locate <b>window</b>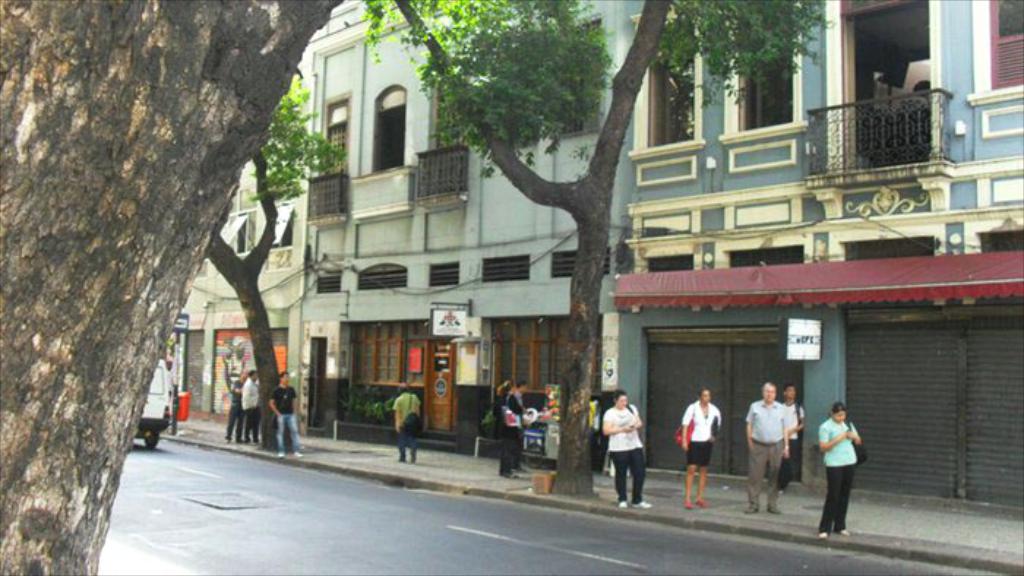
[986, 0, 1023, 89]
